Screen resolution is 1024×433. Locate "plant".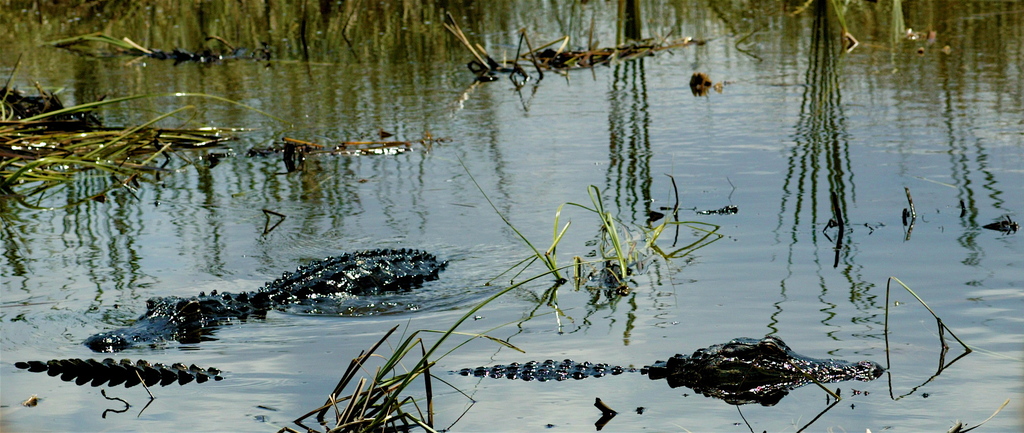
bbox=(452, 161, 745, 336).
